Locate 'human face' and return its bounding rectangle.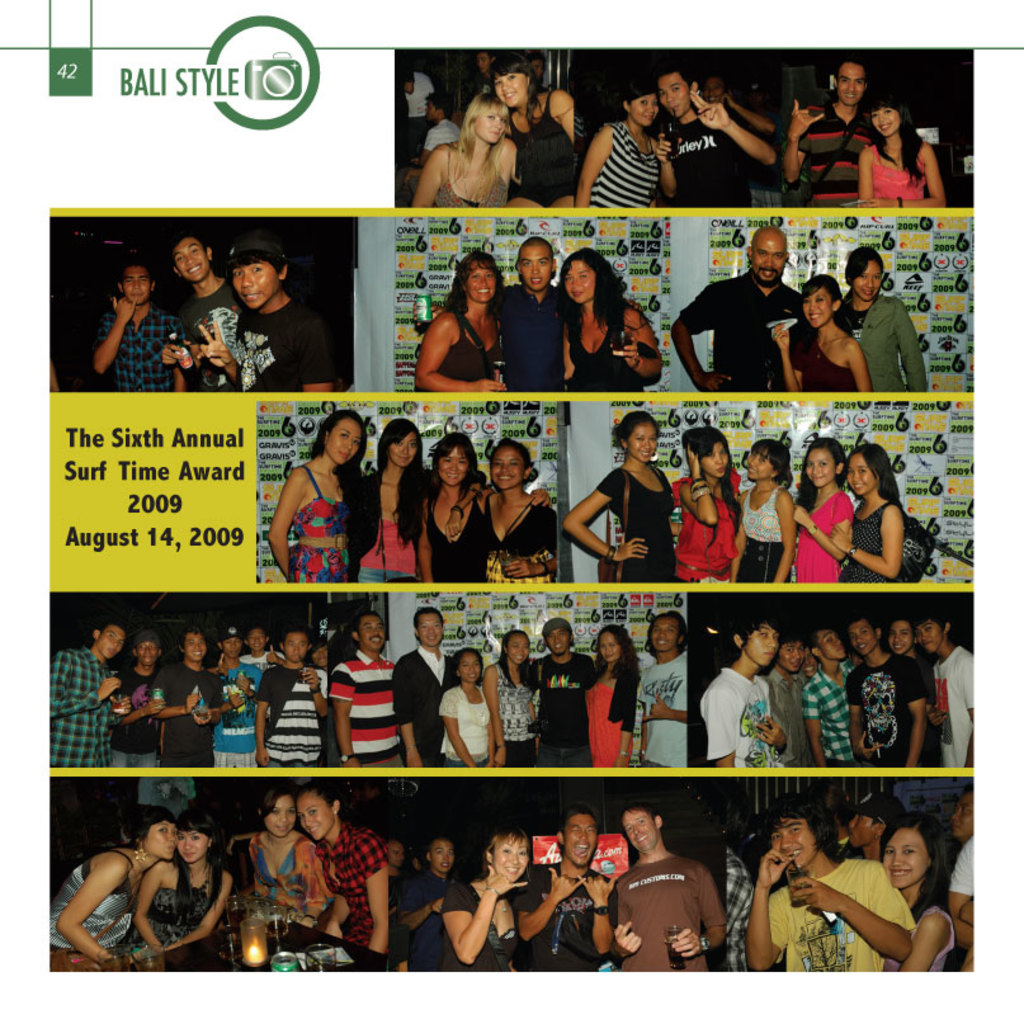
box=[386, 841, 404, 868].
